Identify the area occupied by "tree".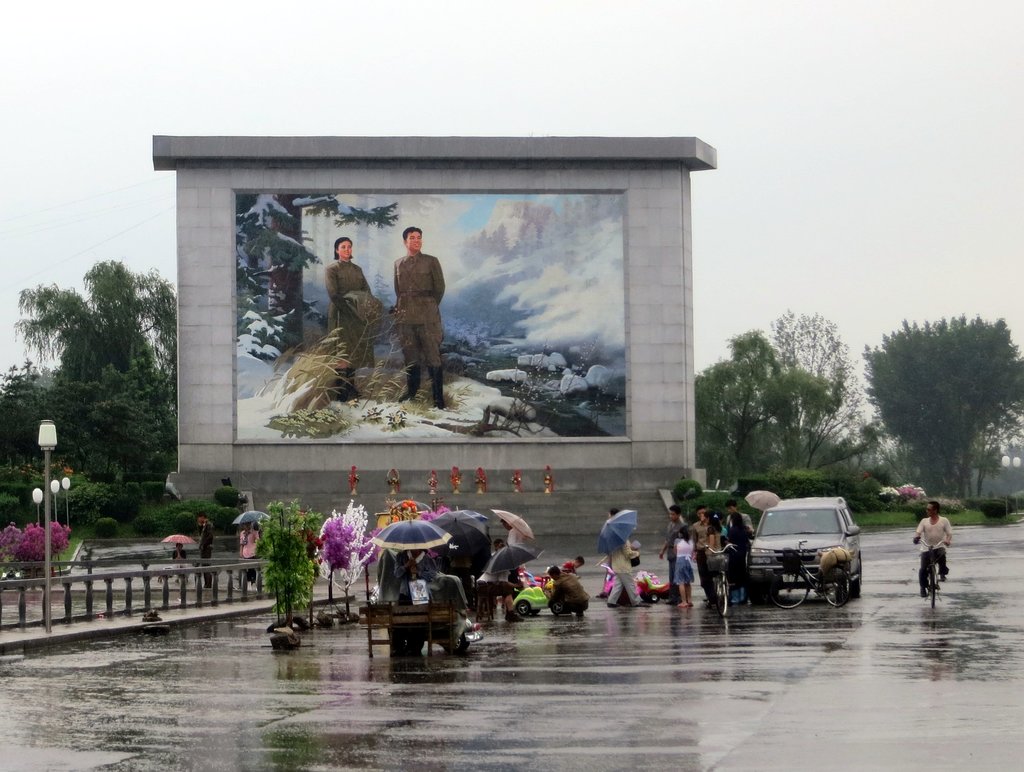
Area: [x1=692, y1=325, x2=860, y2=492].
